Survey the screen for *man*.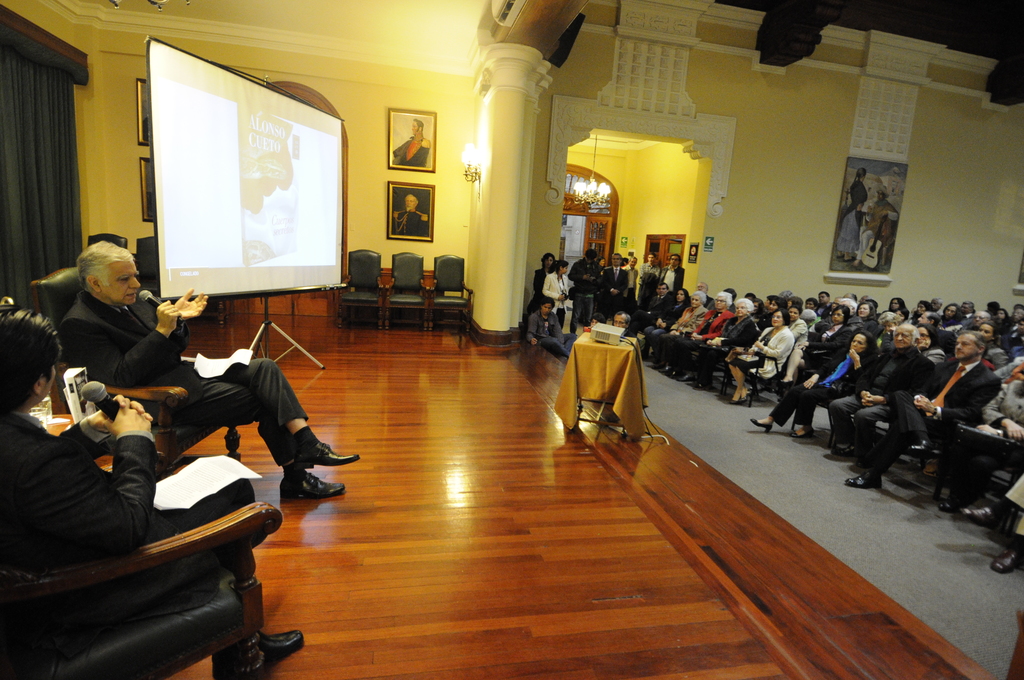
Survey found: select_region(543, 298, 578, 360).
